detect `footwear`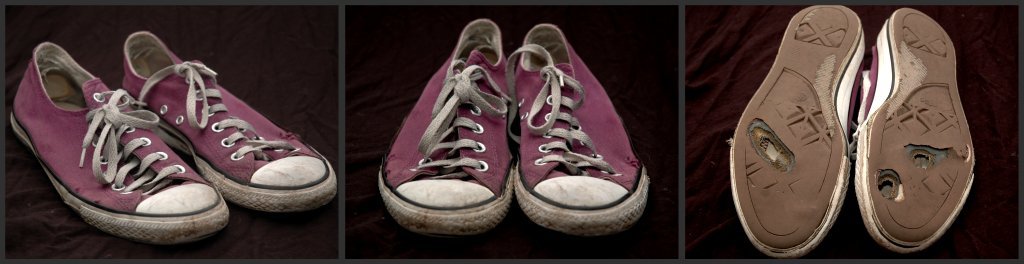
crop(513, 21, 658, 247)
